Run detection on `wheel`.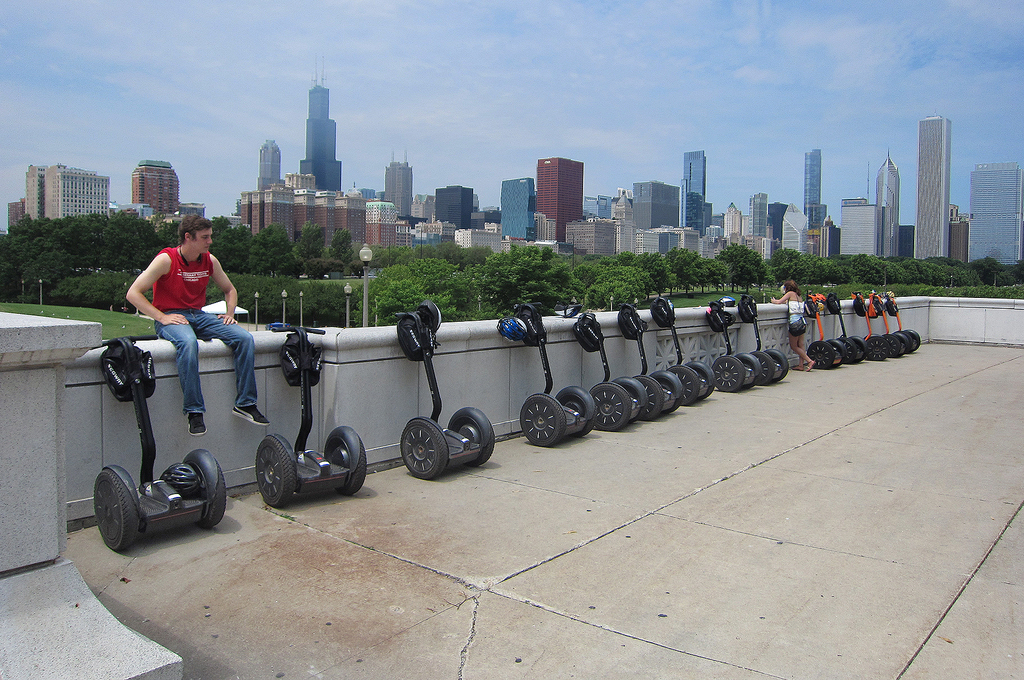
Result: (left=589, top=384, right=631, bottom=432).
